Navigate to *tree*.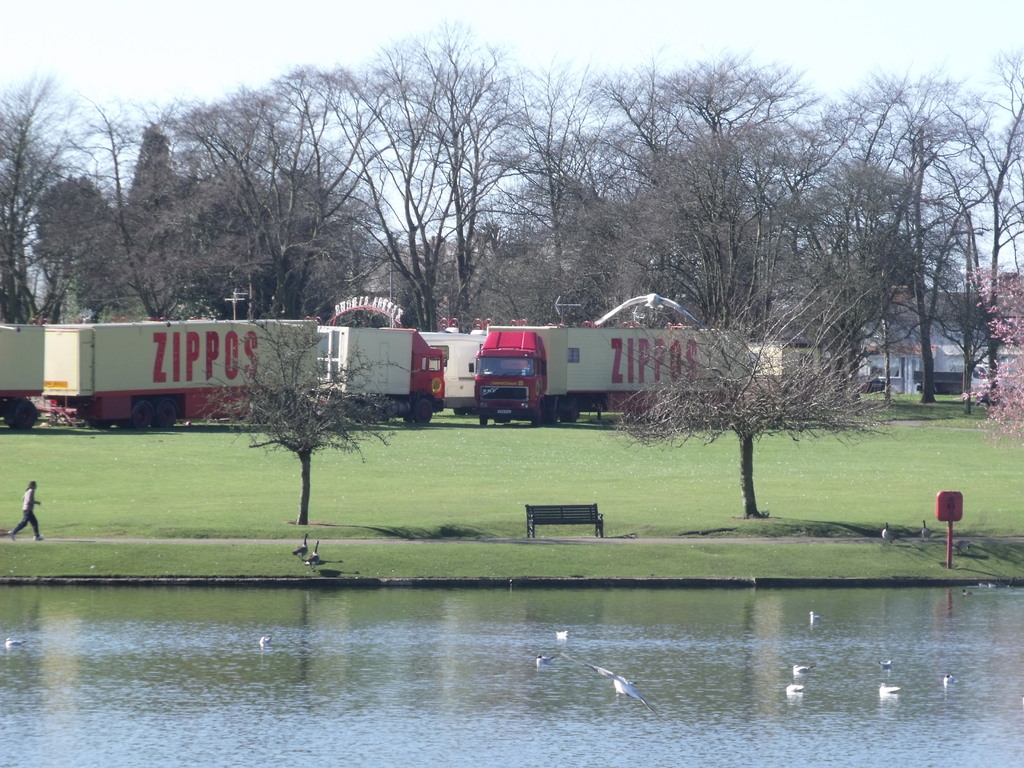
Navigation target: Rect(231, 330, 378, 534).
